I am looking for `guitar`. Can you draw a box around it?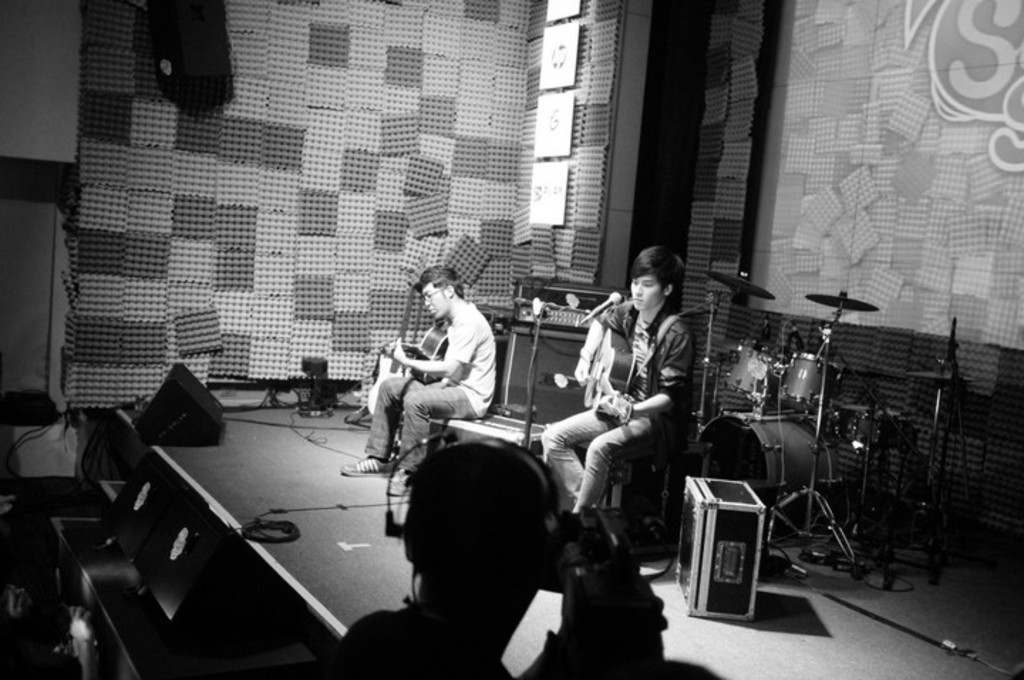
Sure, the bounding box is {"x1": 381, "y1": 329, "x2": 444, "y2": 378}.
